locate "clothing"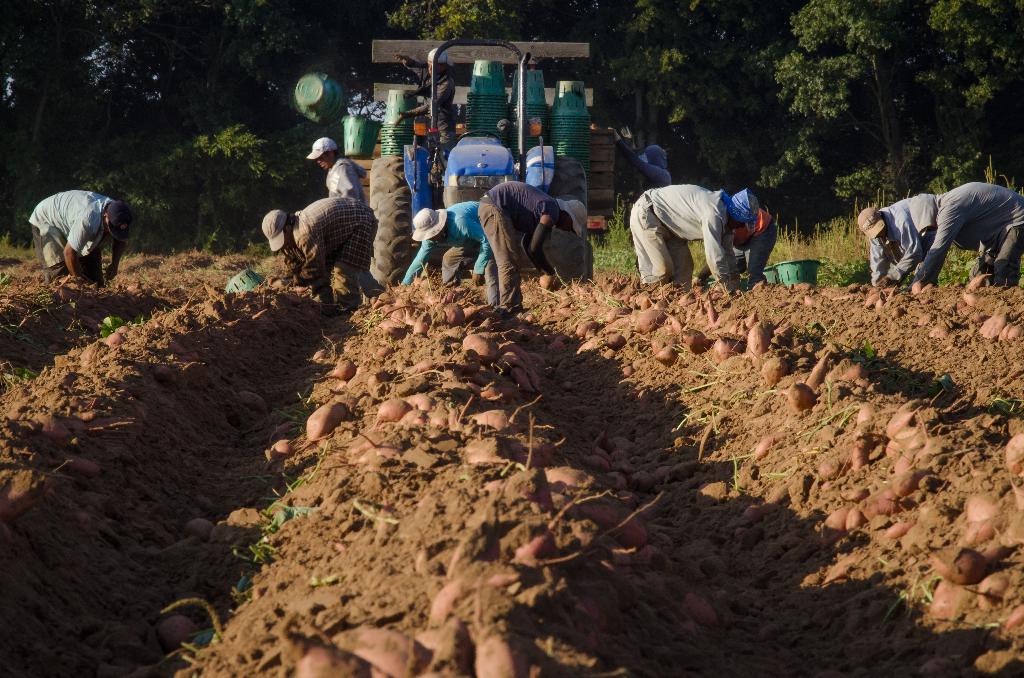
(890,185,1023,275)
